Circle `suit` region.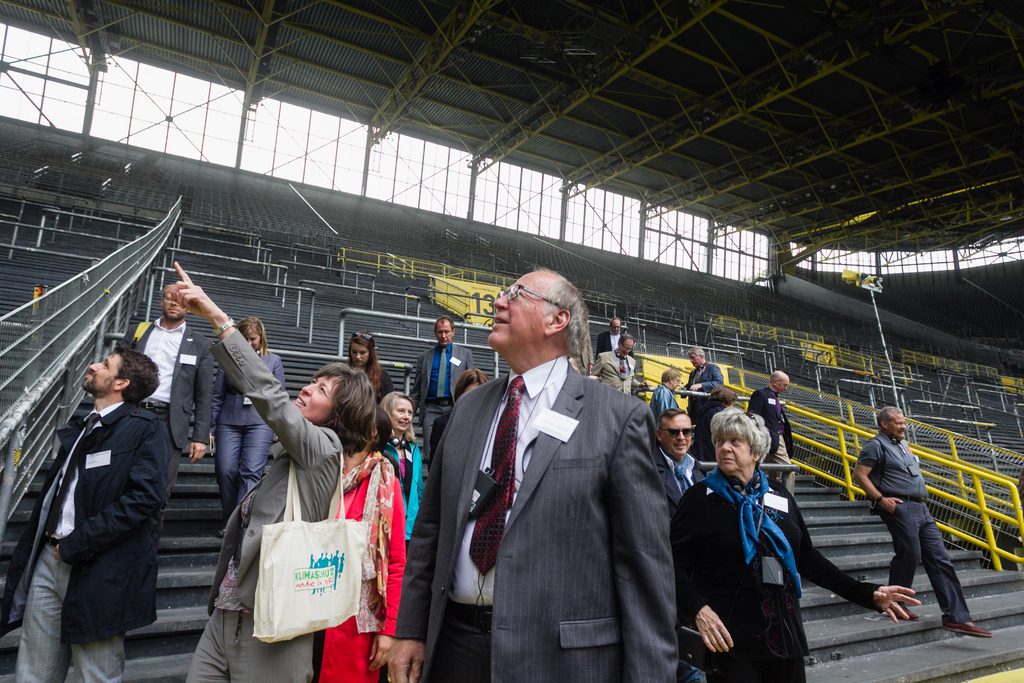
Region: box(186, 330, 344, 682).
